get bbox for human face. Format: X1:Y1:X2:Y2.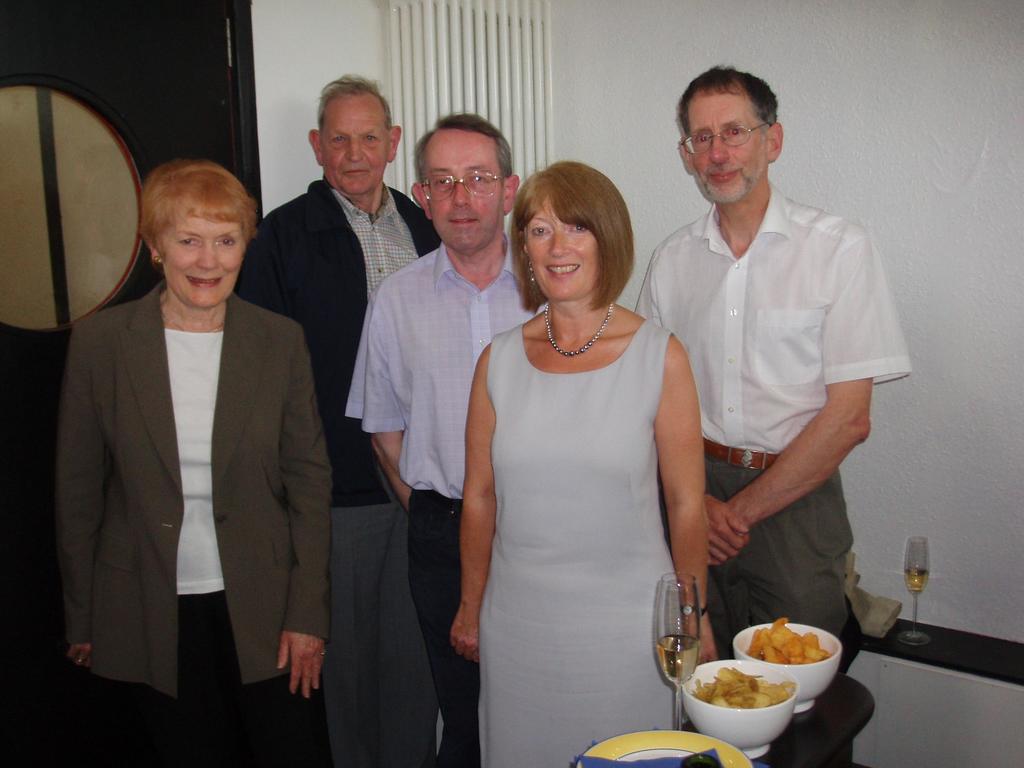
159:217:244:308.
